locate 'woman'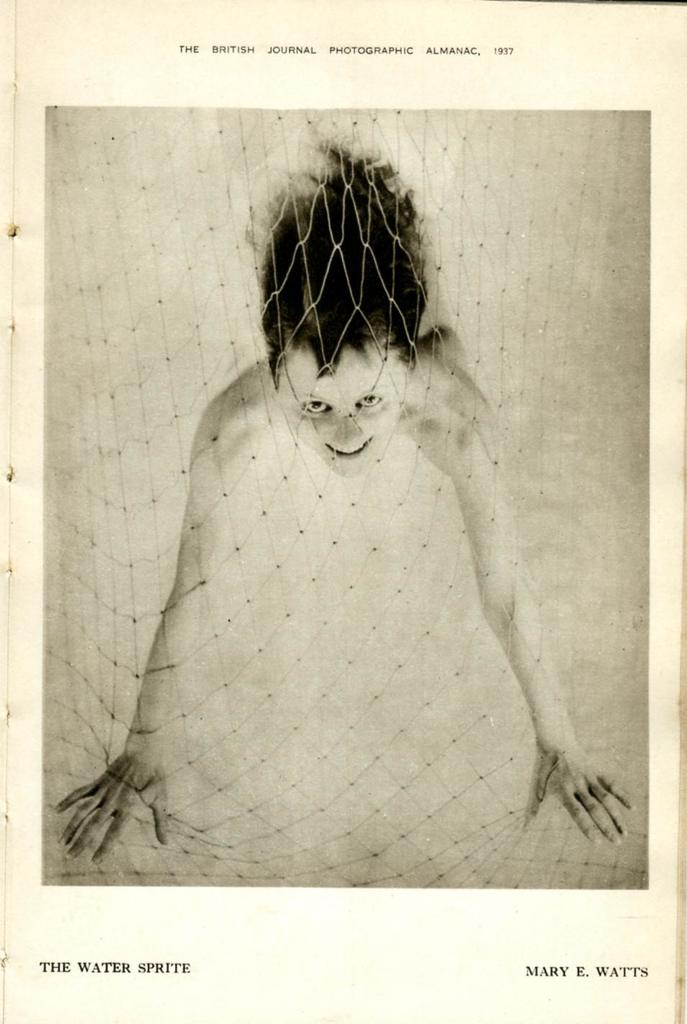
box(53, 137, 650, 868)
